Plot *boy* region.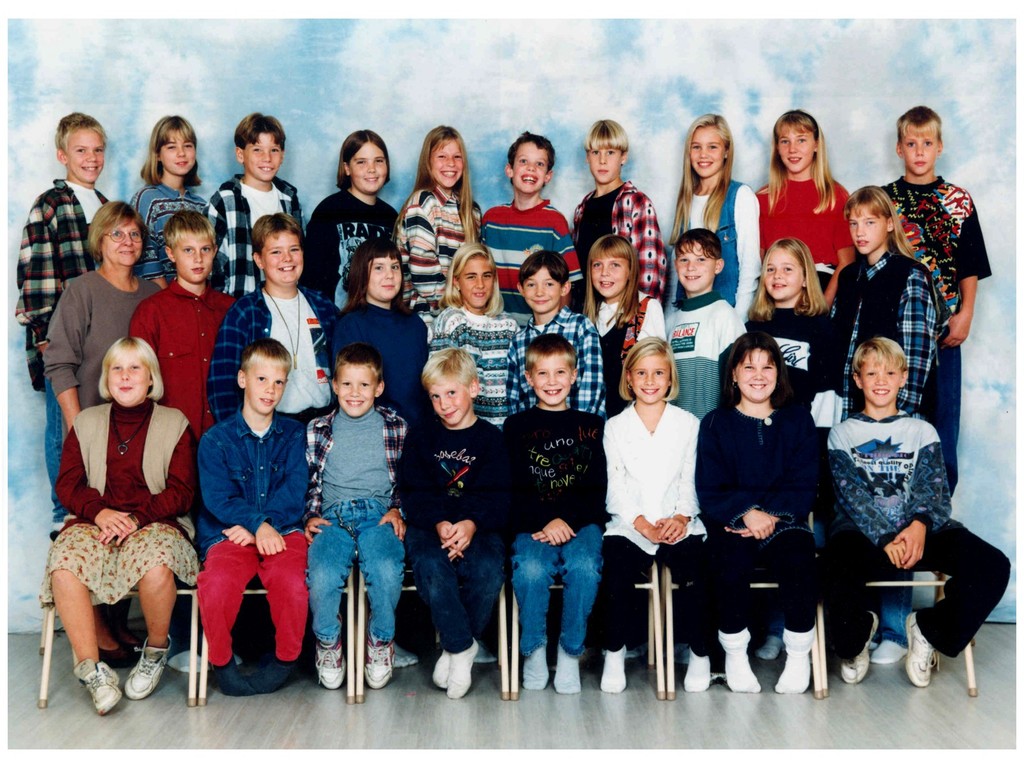
Plotted at box=[286, 344, 404, 707].
